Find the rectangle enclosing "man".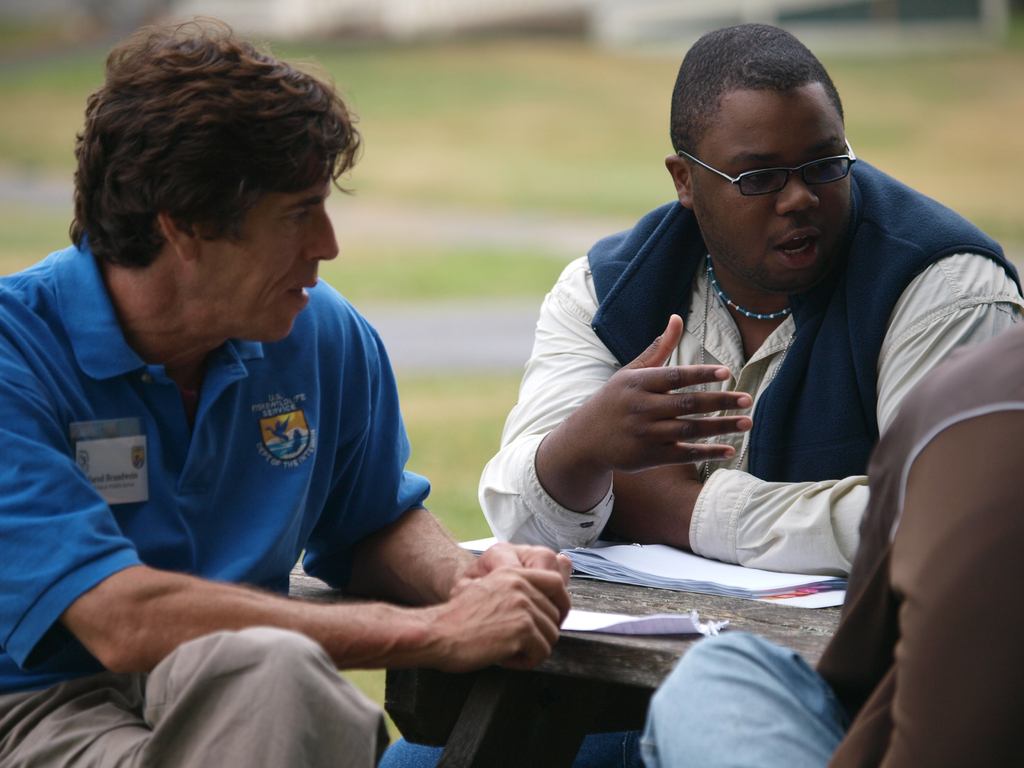
bbox(6, 51, 563, 746).
